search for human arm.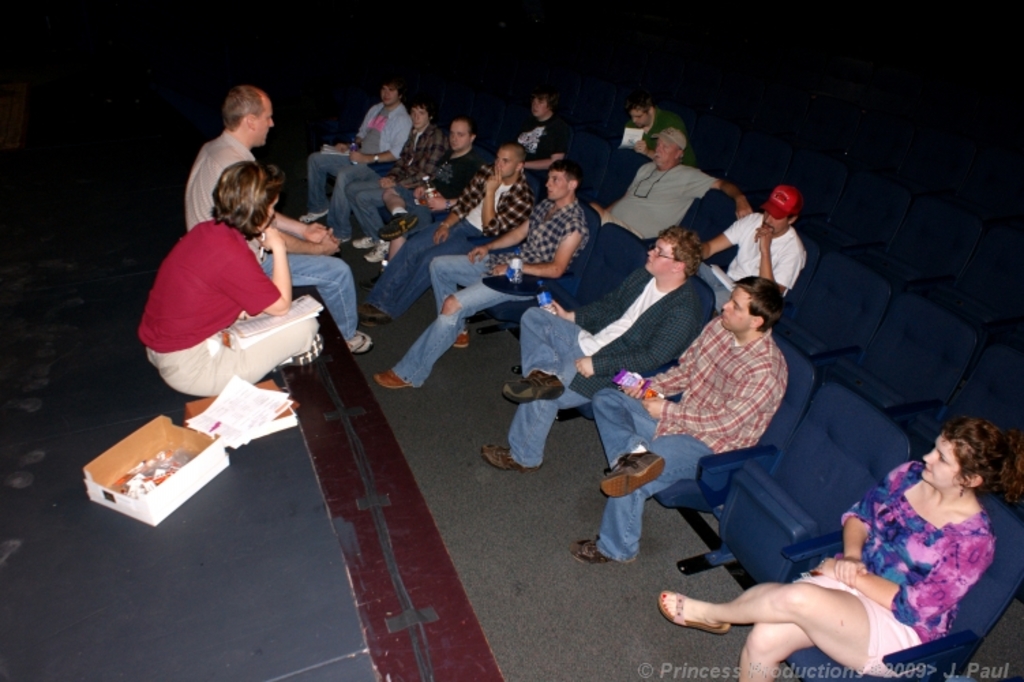
Found at bbox=(439, 184, 481, 243).
